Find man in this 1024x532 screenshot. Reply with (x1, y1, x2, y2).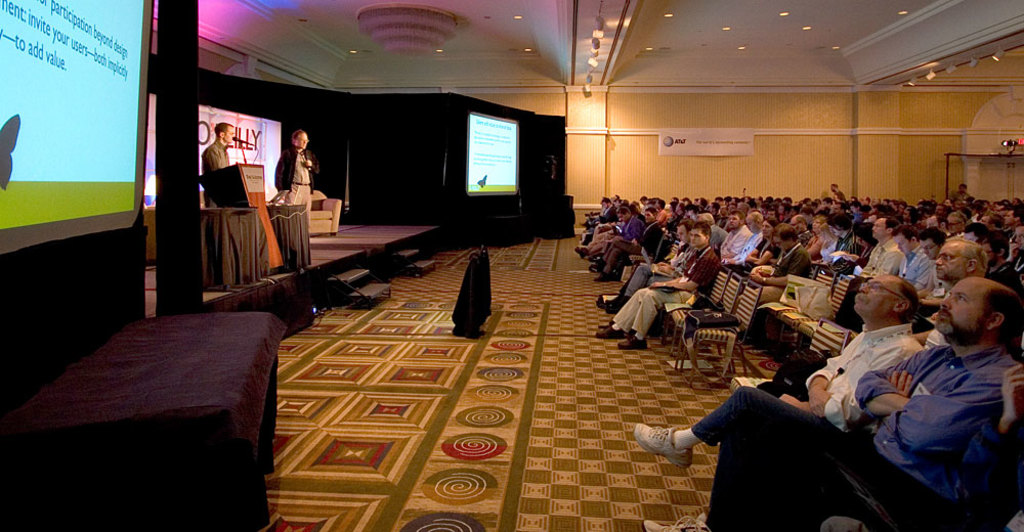
(208, 128, 237, 176).
